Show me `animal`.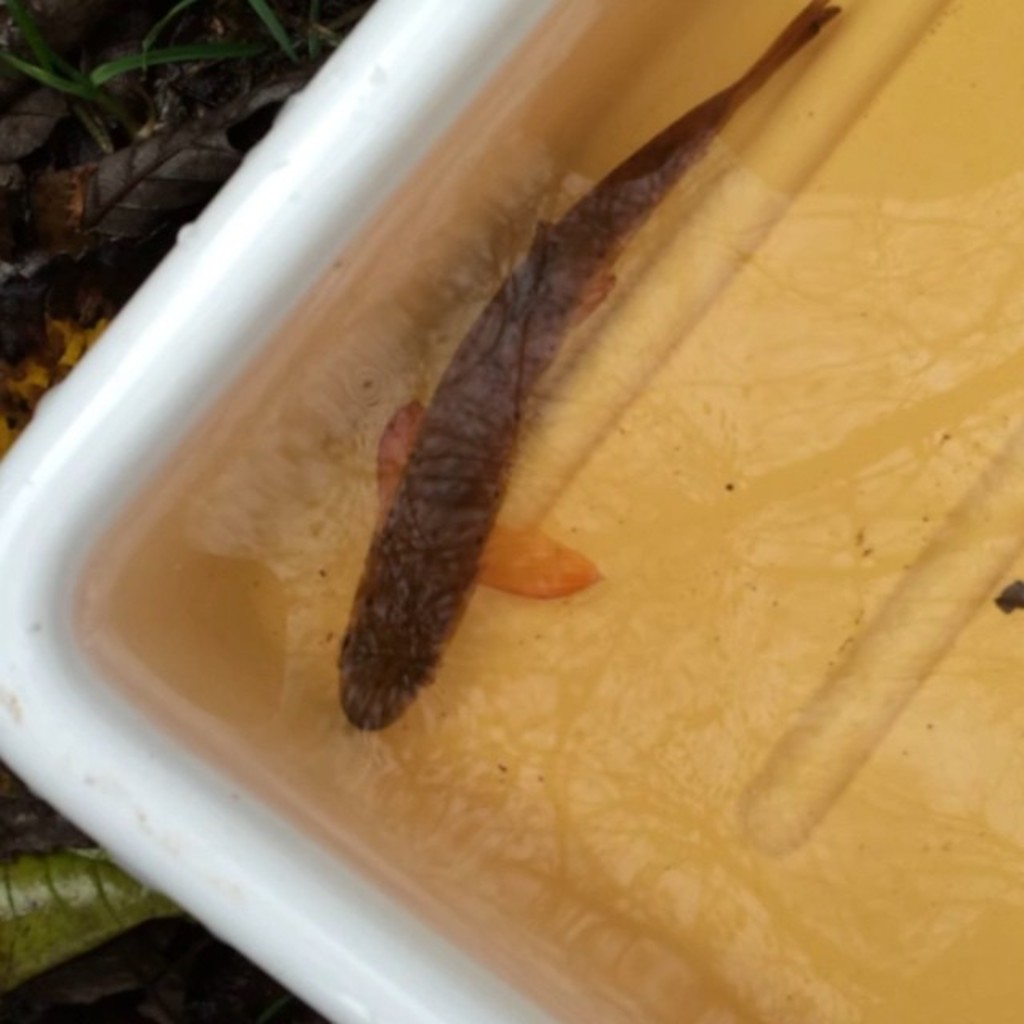
`animal` is here: [left=326, top=0, right=846, bottom=725].
